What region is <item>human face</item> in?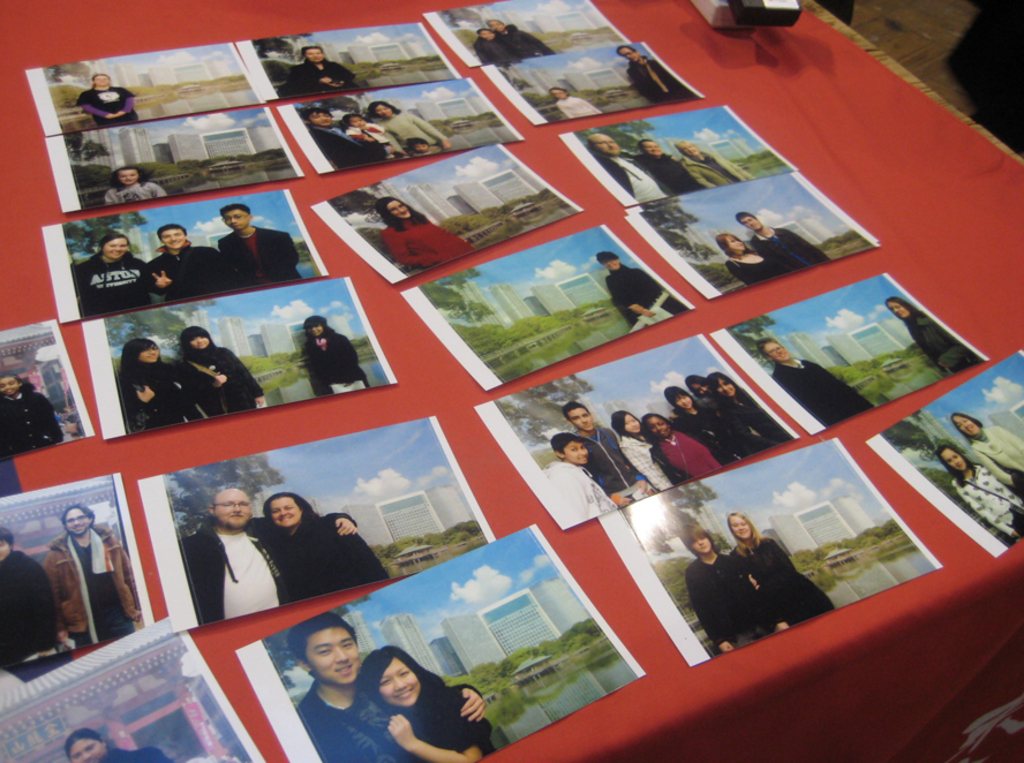
<region>685, 144, 697, 153</region>.
